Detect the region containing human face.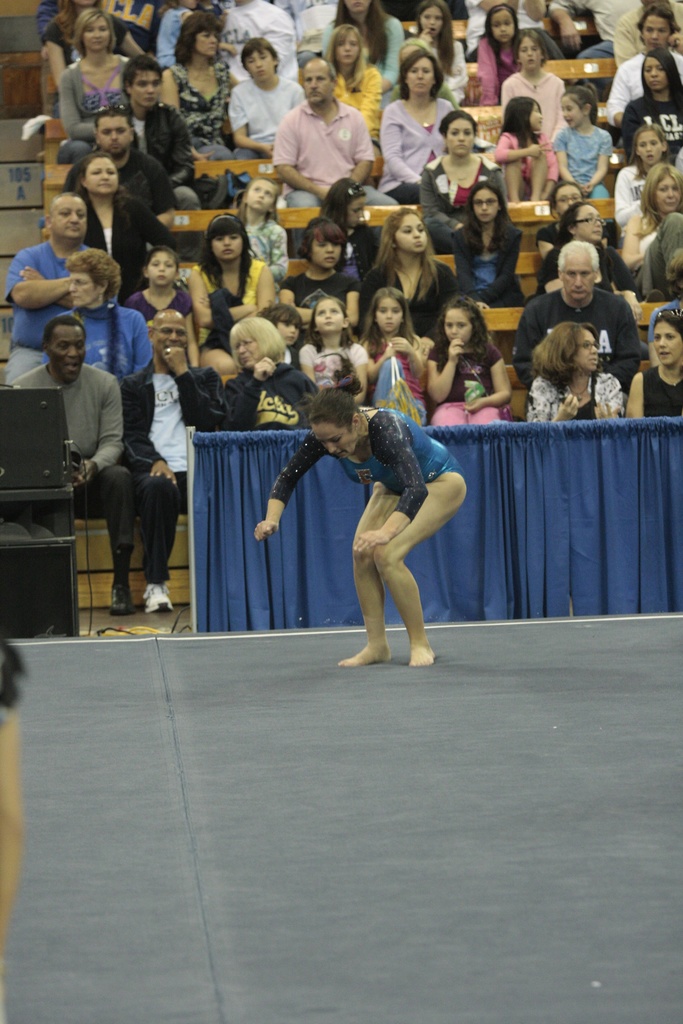
[left=310, top=234, right=342, bottom=269].
